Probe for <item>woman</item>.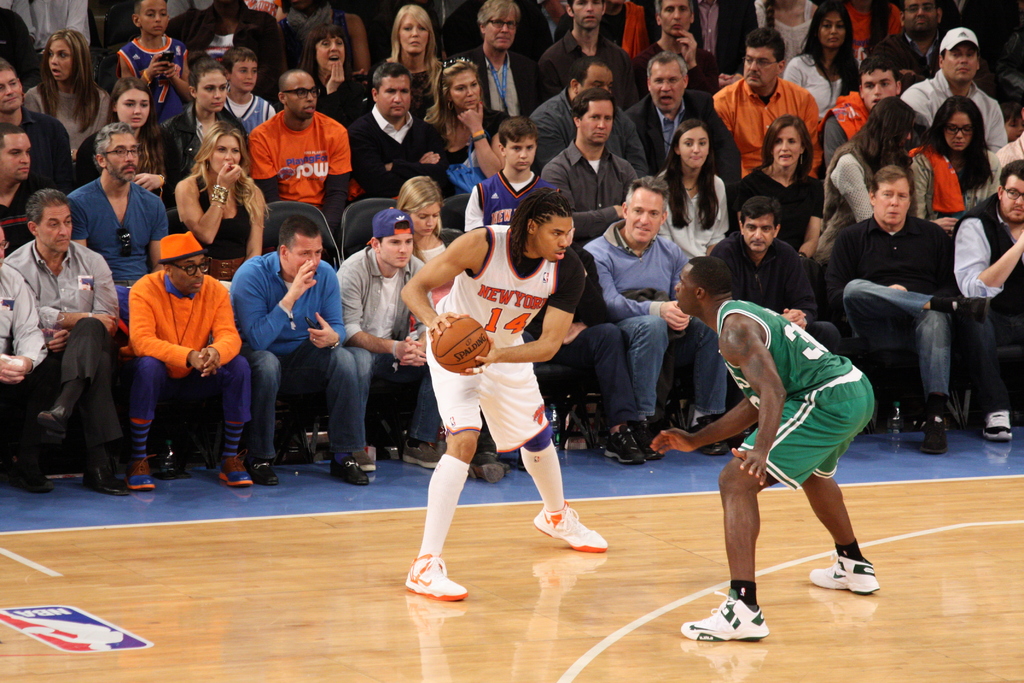
Probe result: box(383, 0, 447, 115).
